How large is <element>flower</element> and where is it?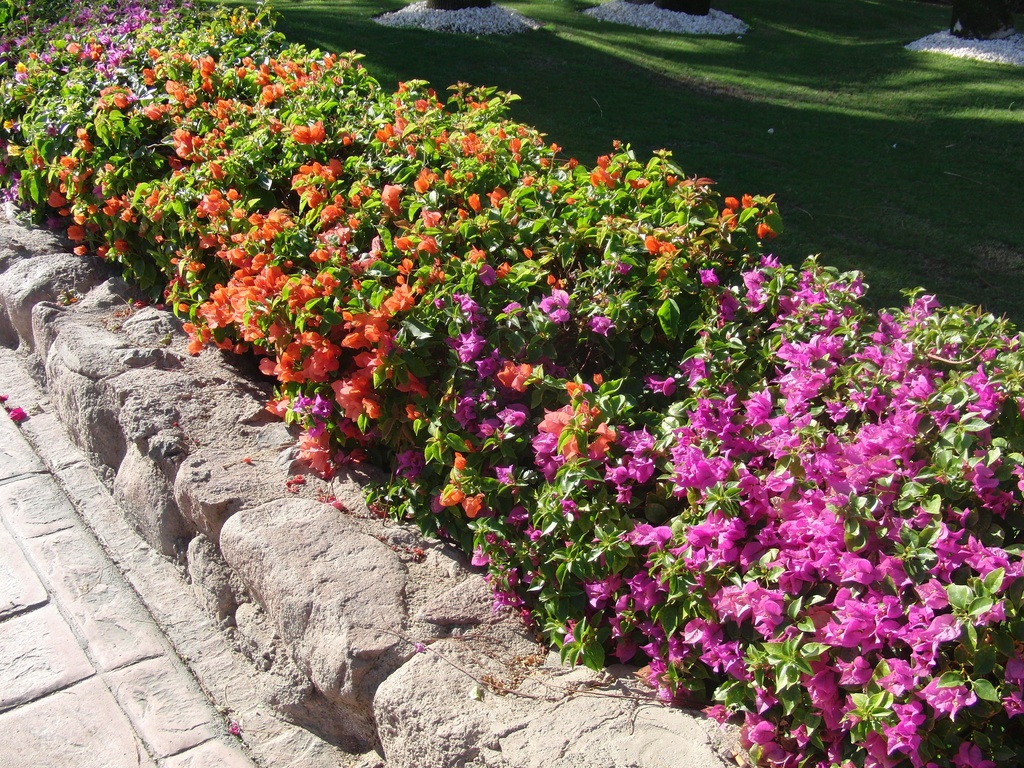
Bounding box: [x1=911, y1=682, x2=974, y2=724].
